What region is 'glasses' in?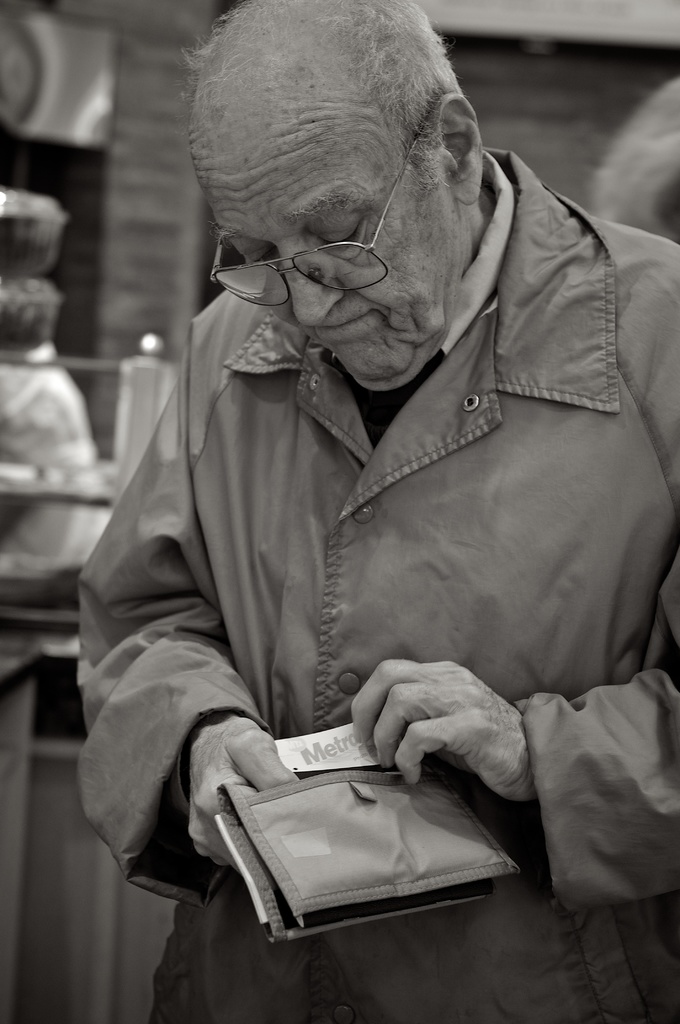
select_region(208, 120, 426, 311).
